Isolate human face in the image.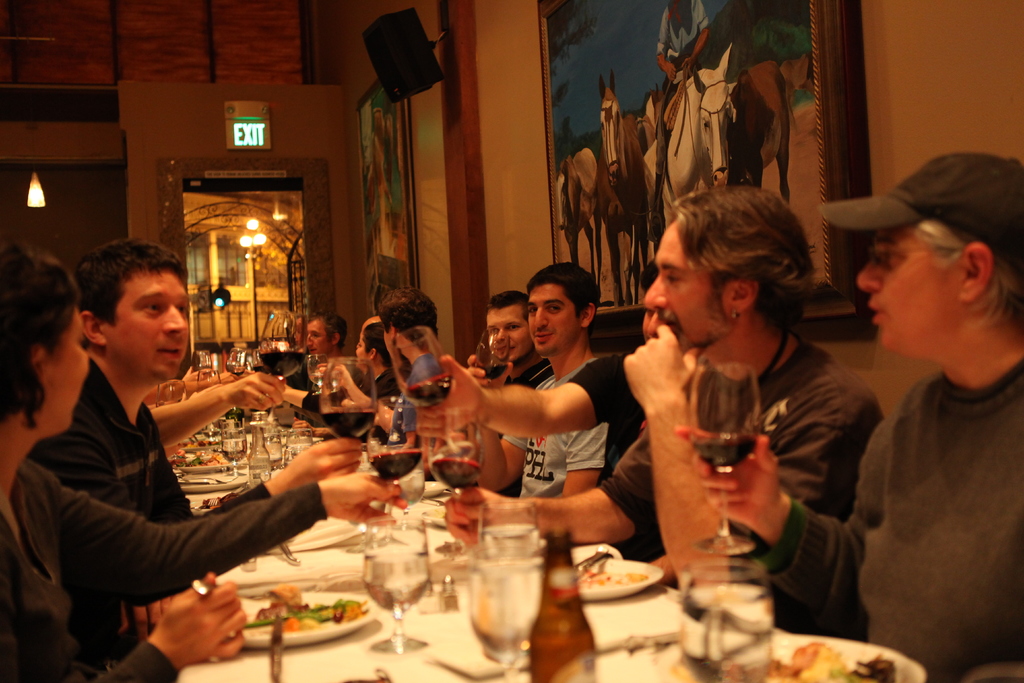
Isolated region: x1=852 y1=233 x2=961 y2=344.
